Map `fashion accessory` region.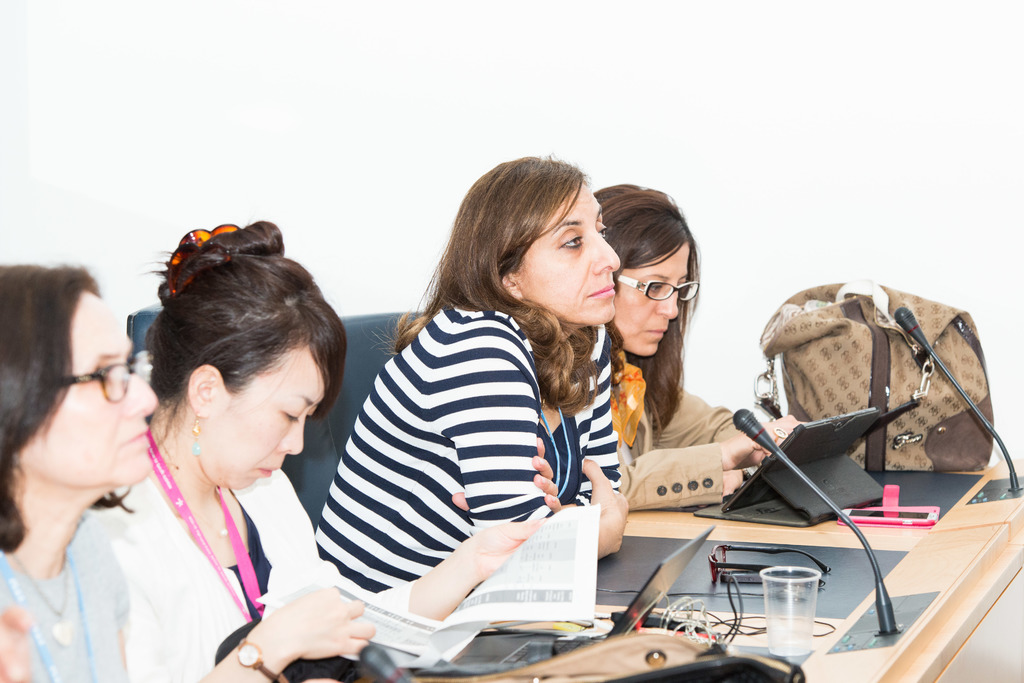
Mapped to 167/221/245/293.
